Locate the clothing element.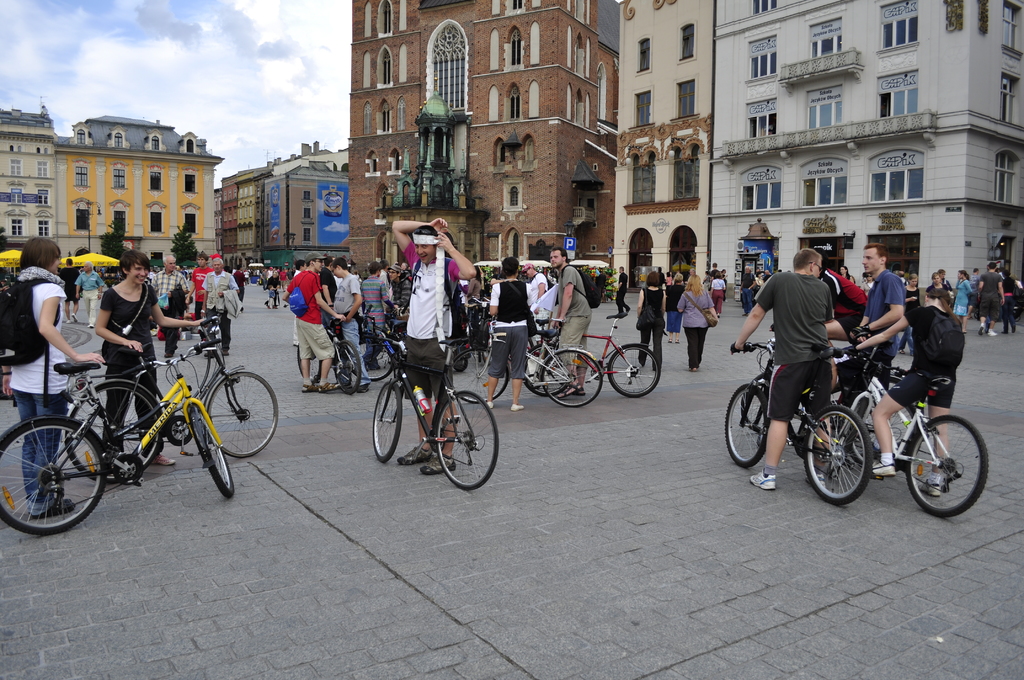
Element bbox: (left=739, top=271, right=755, bottom=311).
